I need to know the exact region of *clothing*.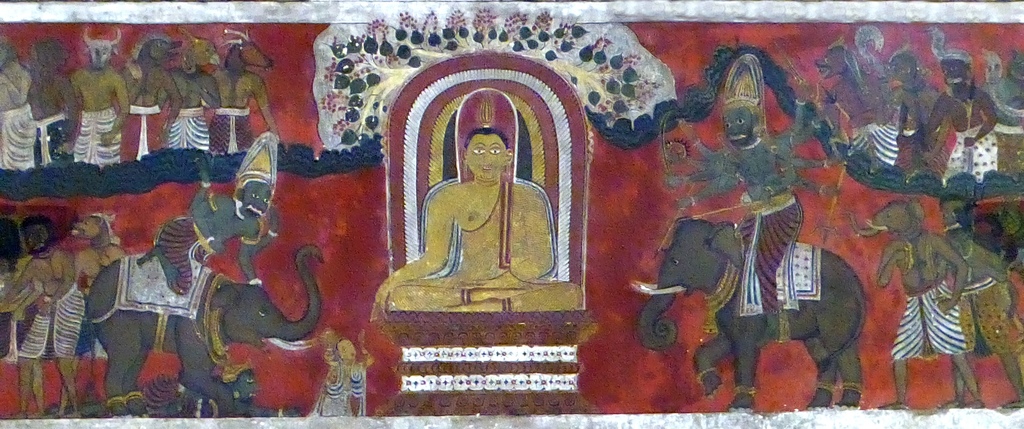
Region: BBox(867, 122, 919, 169).
